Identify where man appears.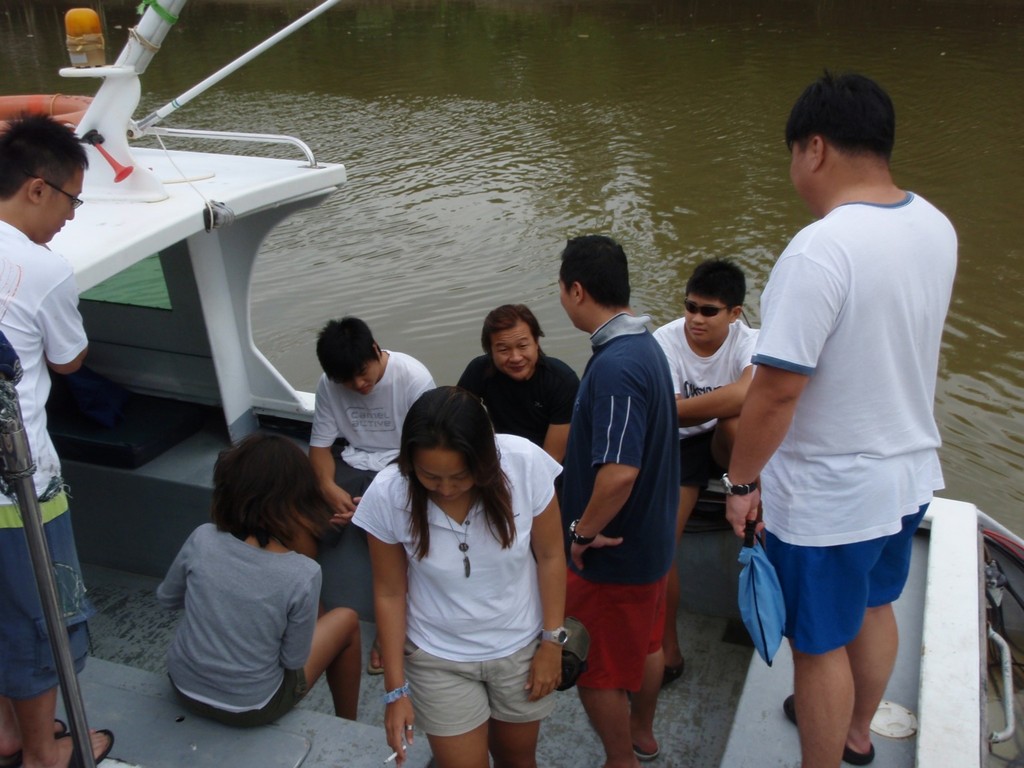
Appears at bbox=[554, 235, 680, 767].
